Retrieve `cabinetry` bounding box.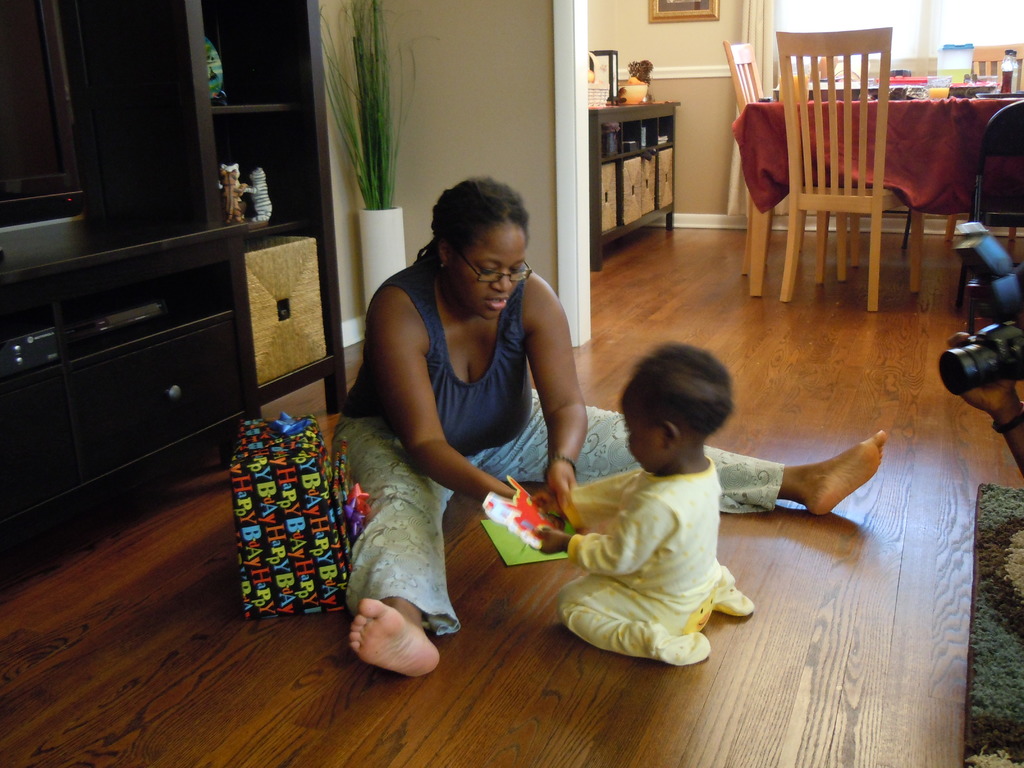
Bounding box: [580, 114, 689, 268].
